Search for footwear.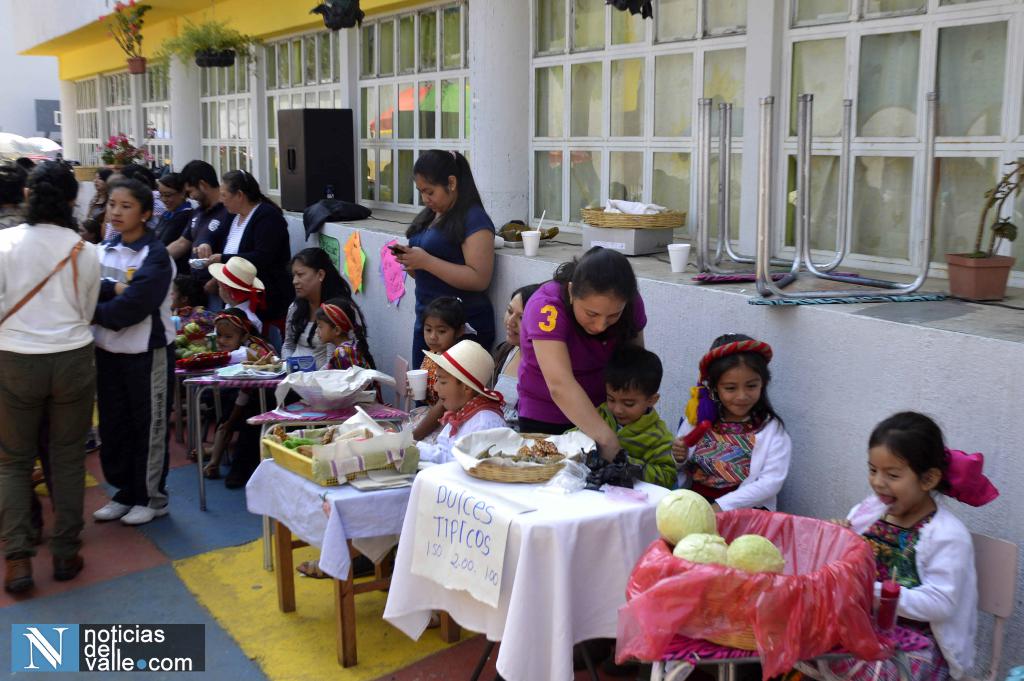
Found at <region>187, 443, 209, 464</region>.
